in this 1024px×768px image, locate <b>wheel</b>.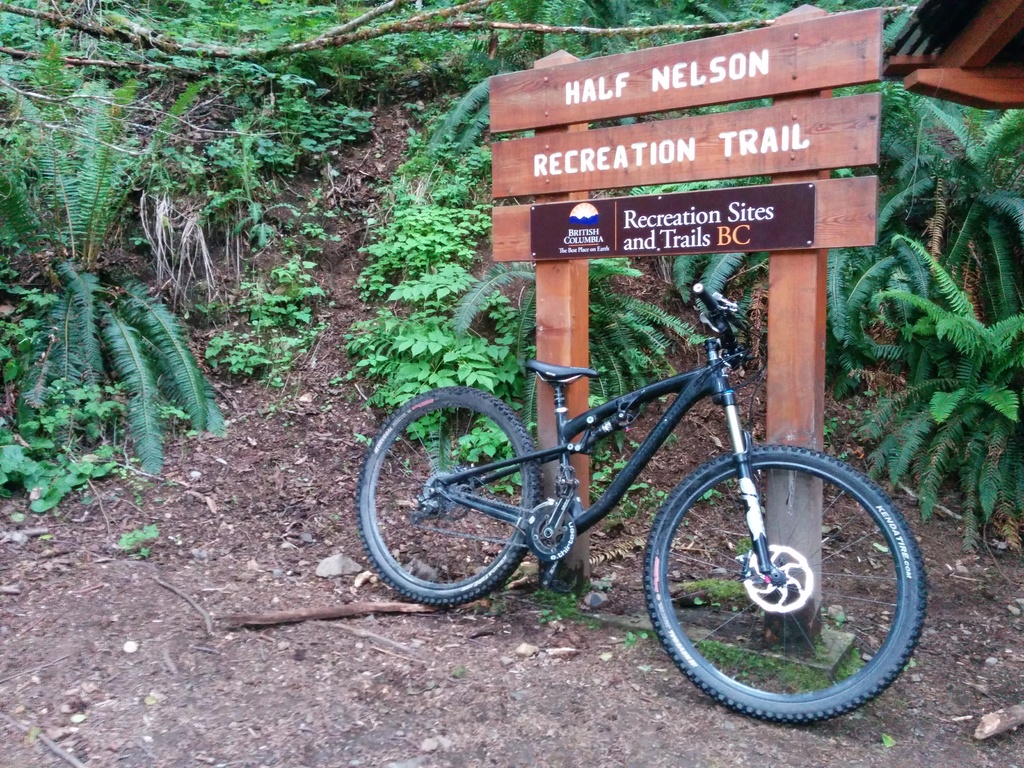
Bounding box: rect(357, 385, 541, 604).
